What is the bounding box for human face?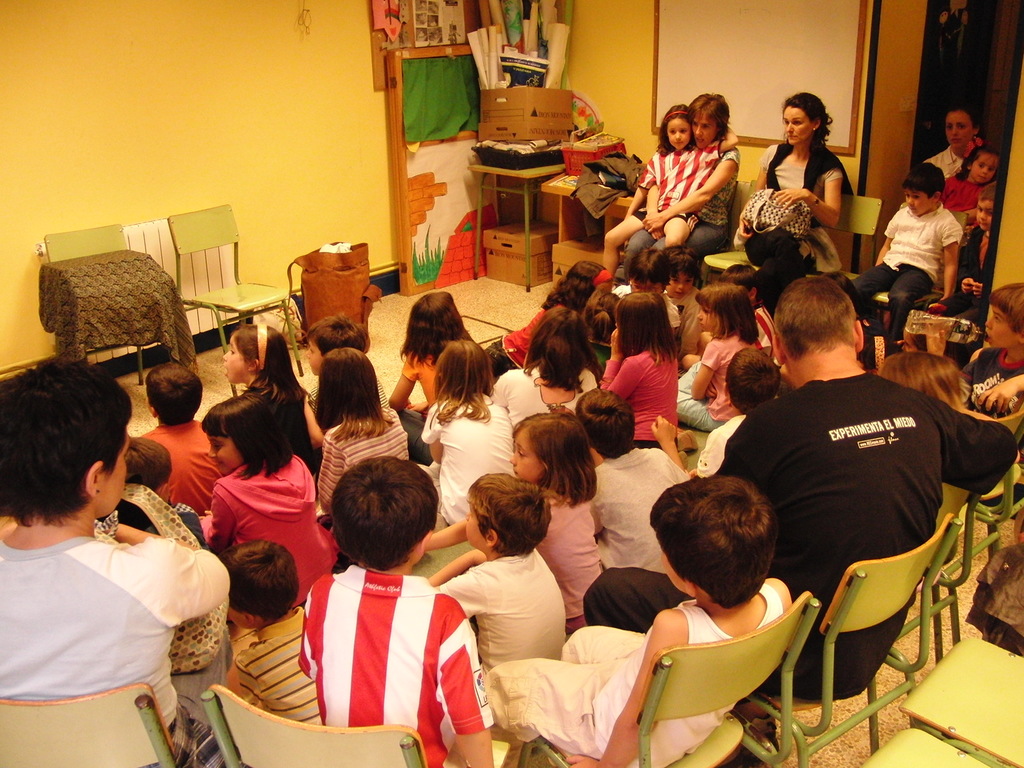
698,304,717,333.
